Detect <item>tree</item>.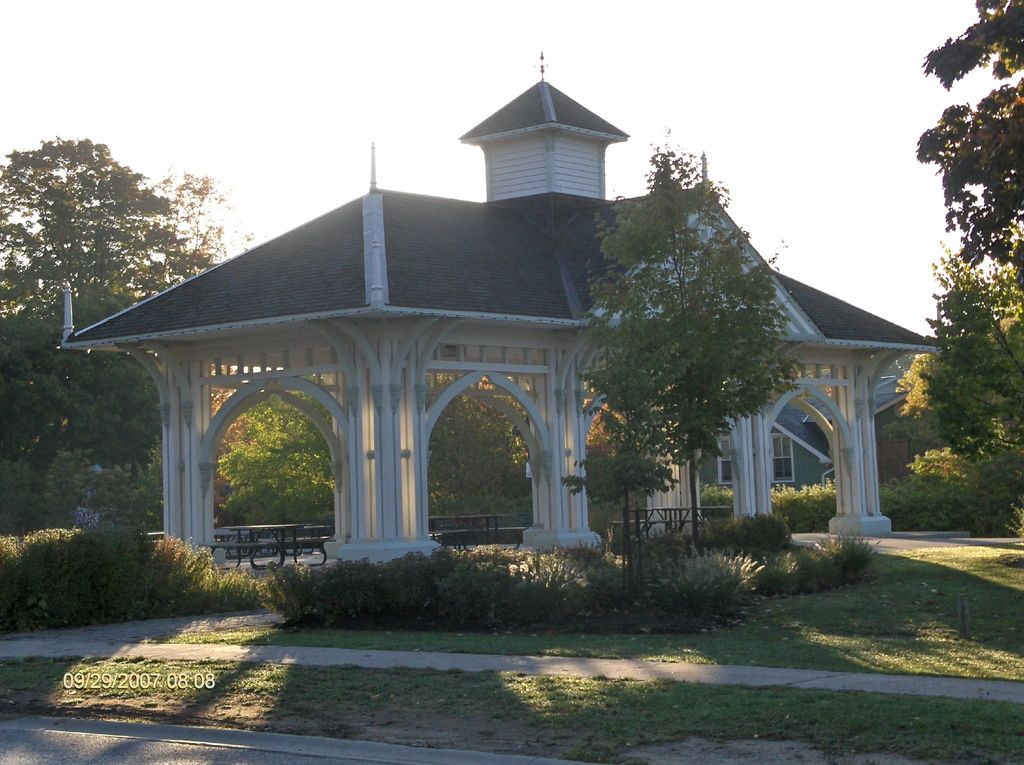
Detected at x1=890 y1=253 x2=1023 y2=526.
